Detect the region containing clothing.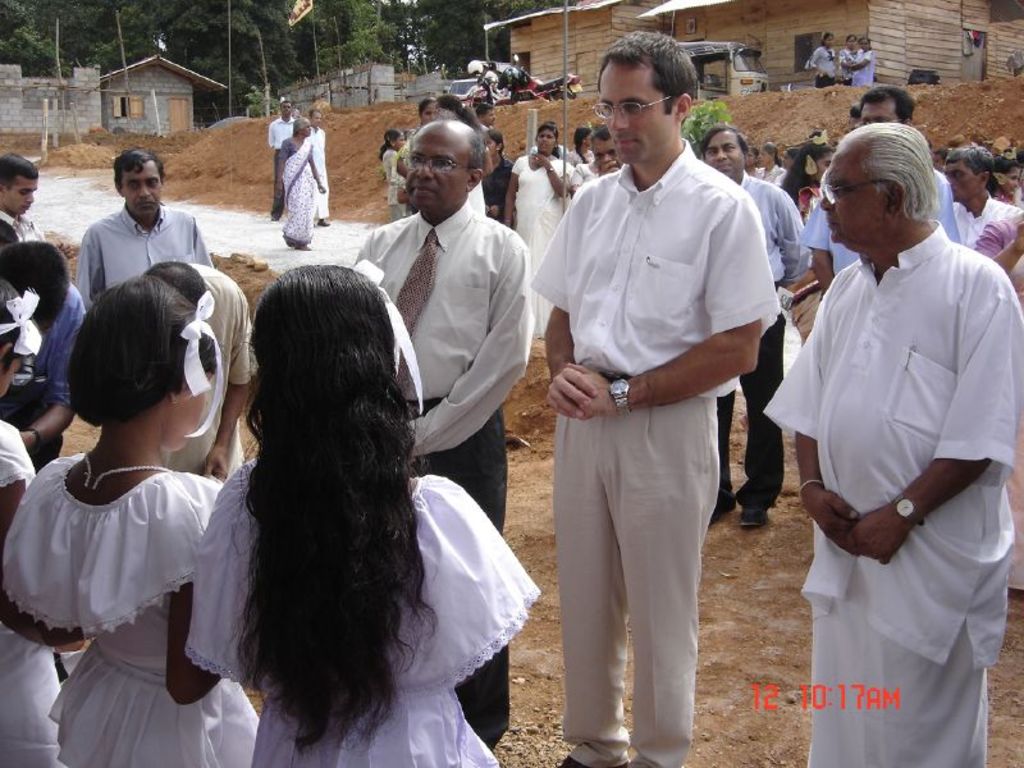
x1=851, y1=45, x2=876, y2=88.
